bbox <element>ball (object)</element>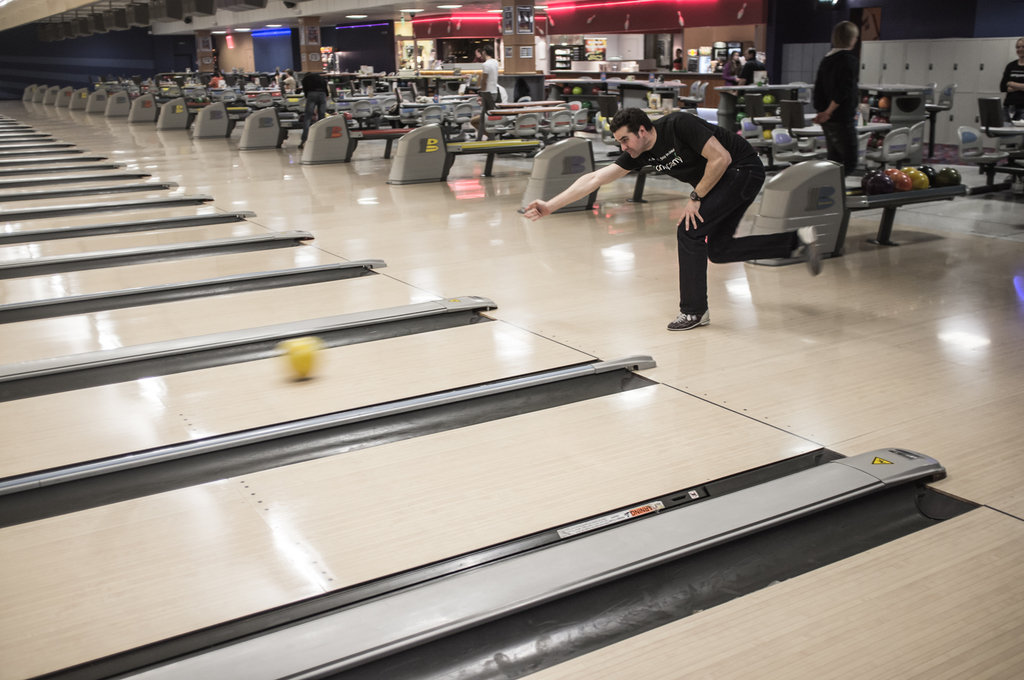
bbox=[282, 337, 323, 378]
